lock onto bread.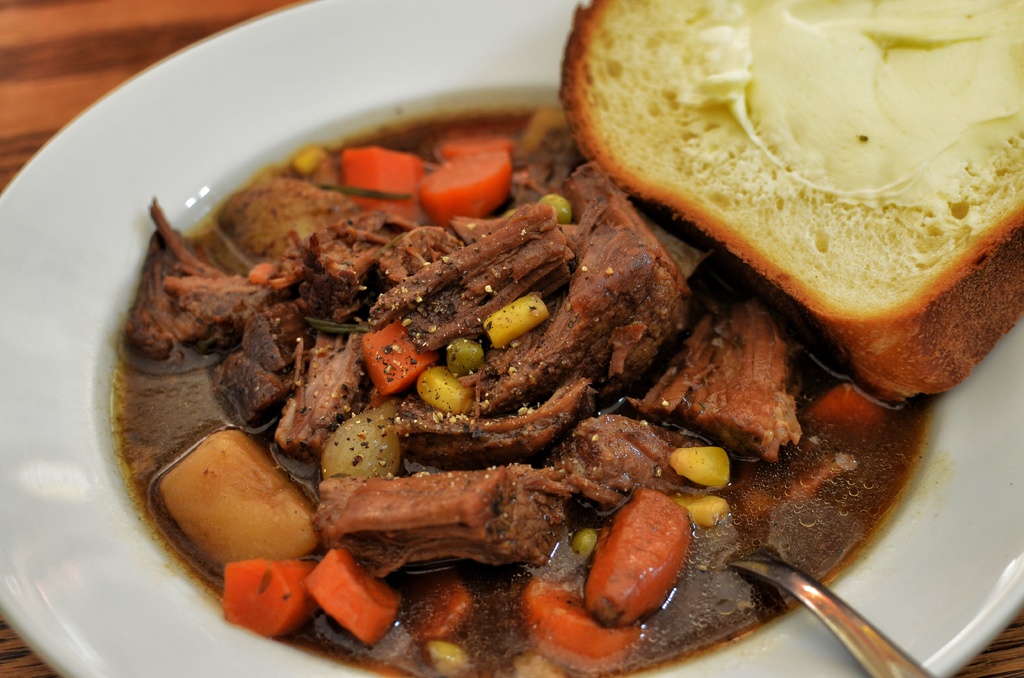
Locked: box(566, 0, 1023, 376).
